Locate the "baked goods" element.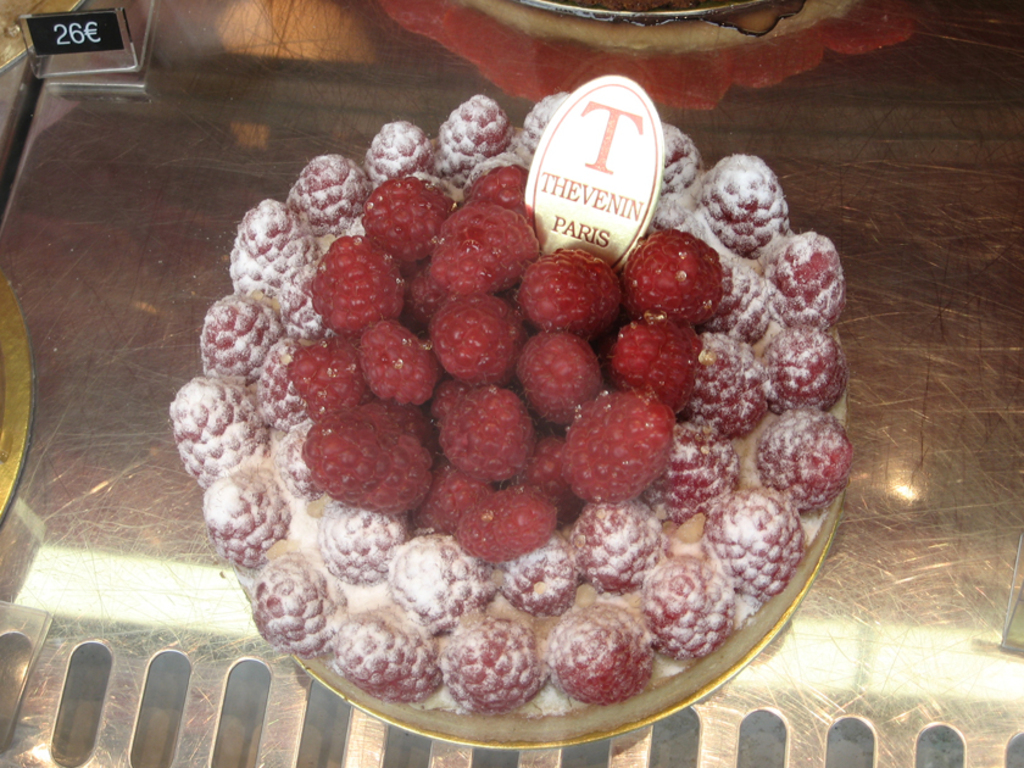
Element bbox: [157,158,852,753].
